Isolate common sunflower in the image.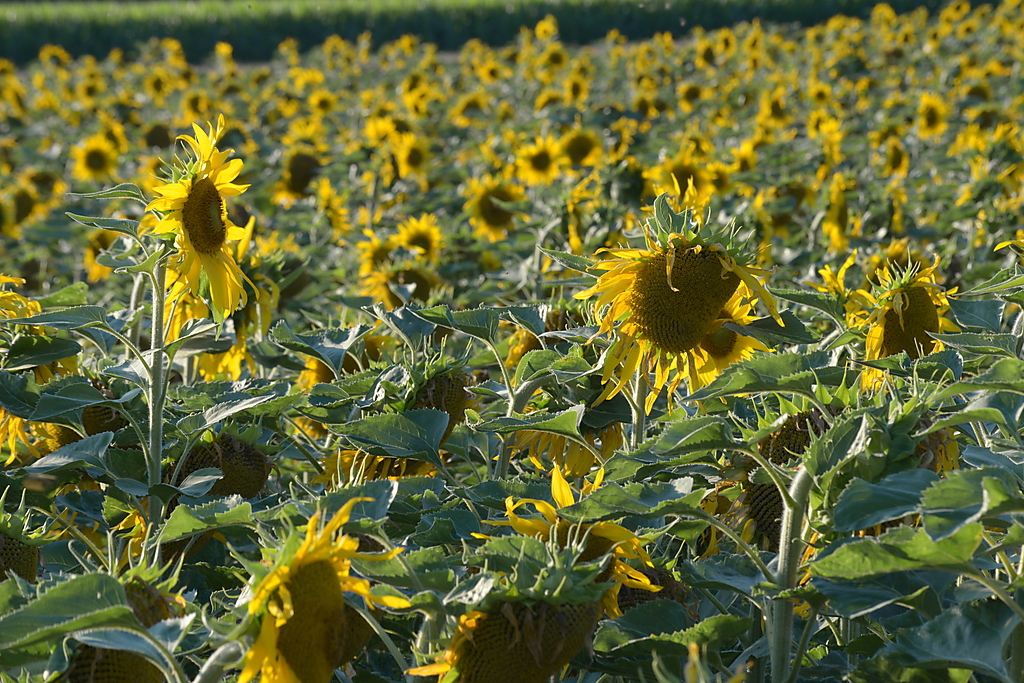
Isolated region: (x1=507, y1=360, x2=638, y2=476).
